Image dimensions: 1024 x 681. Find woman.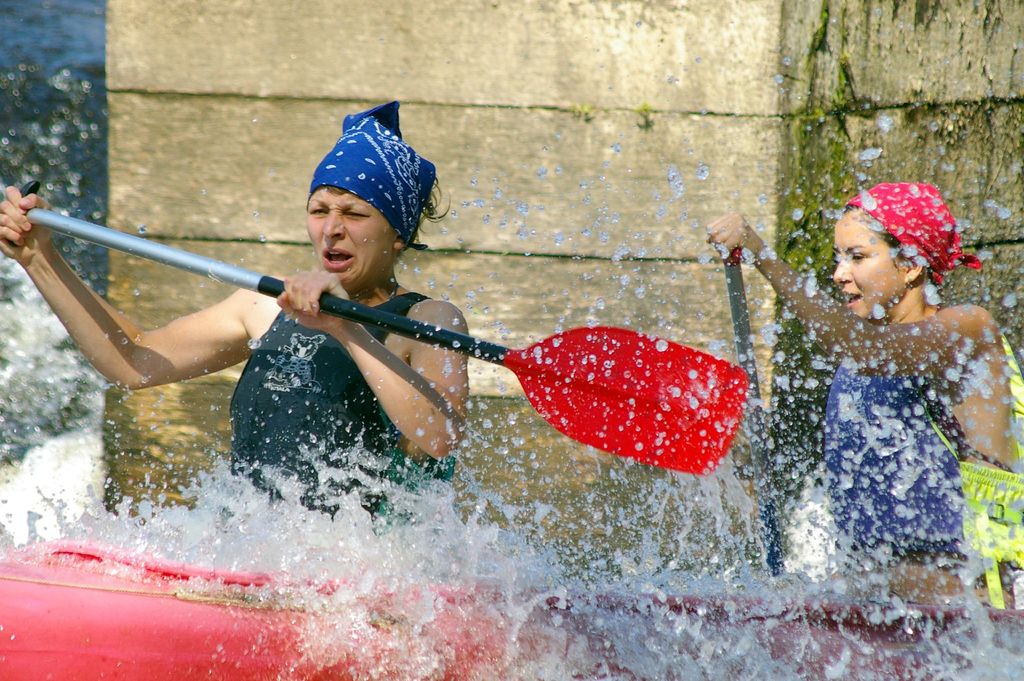
(700,179,1023,570).
